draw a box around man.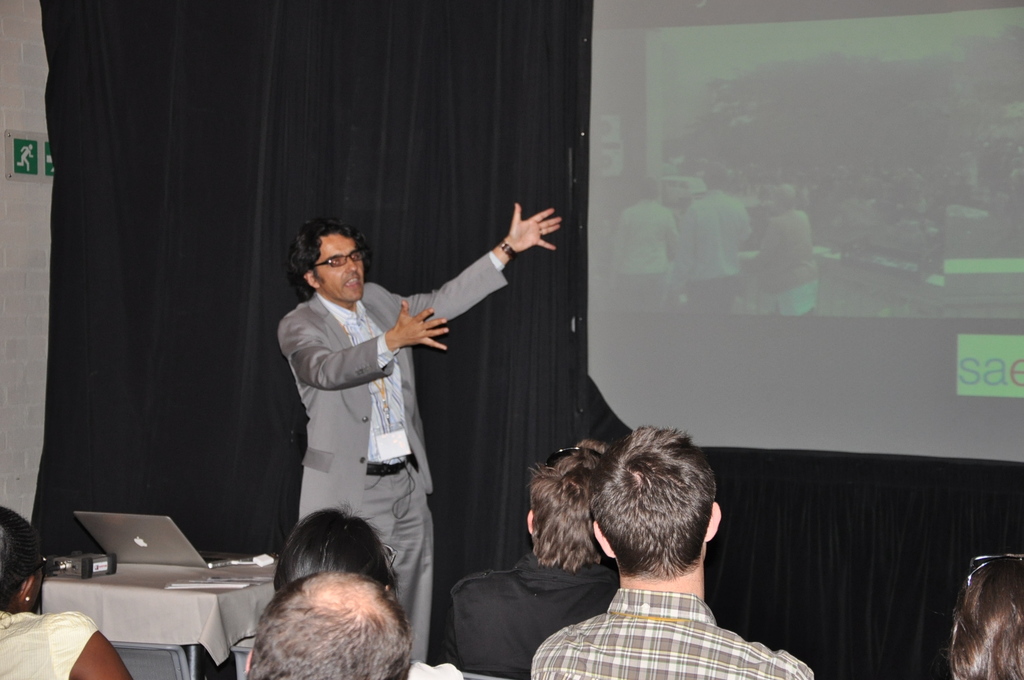
bbox=[449, 437, 636, 679].
